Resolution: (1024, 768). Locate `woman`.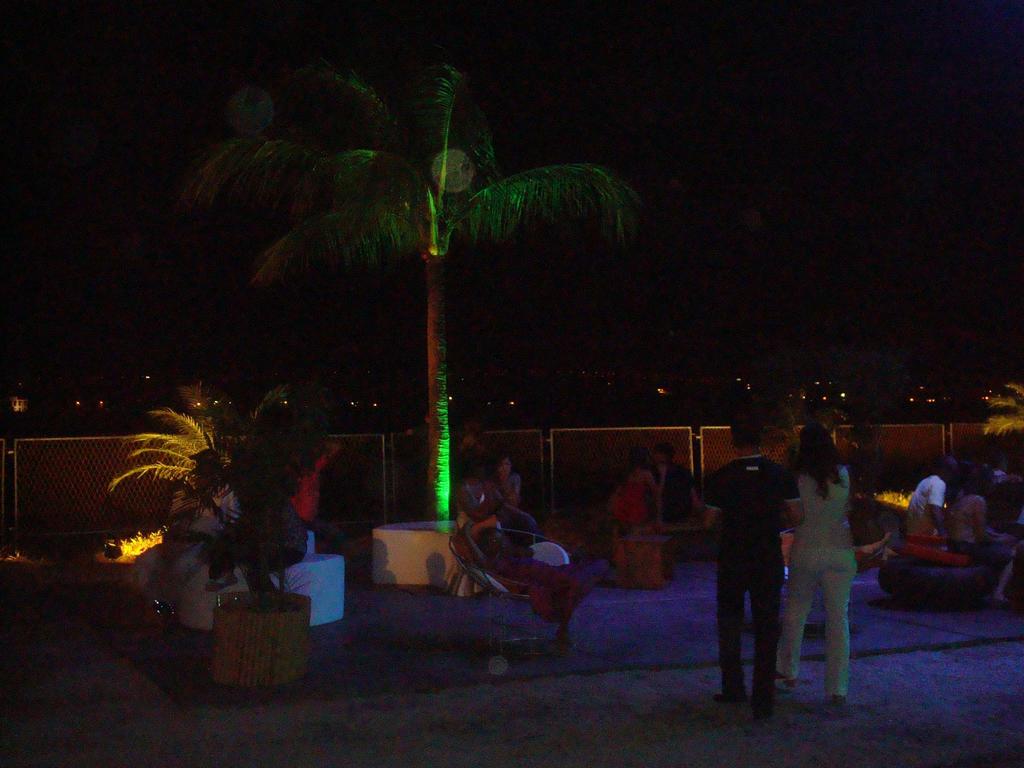
(x1=449, y1=460, x2=502, y2=600).
